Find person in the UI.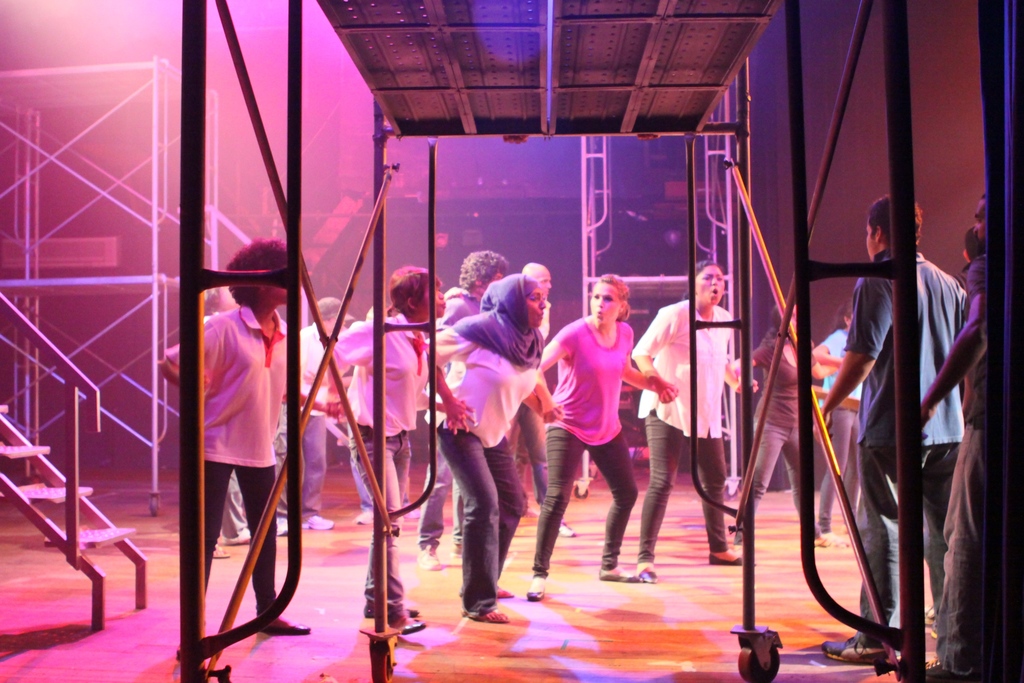
UI element at region(534, 267, 676, 605).
